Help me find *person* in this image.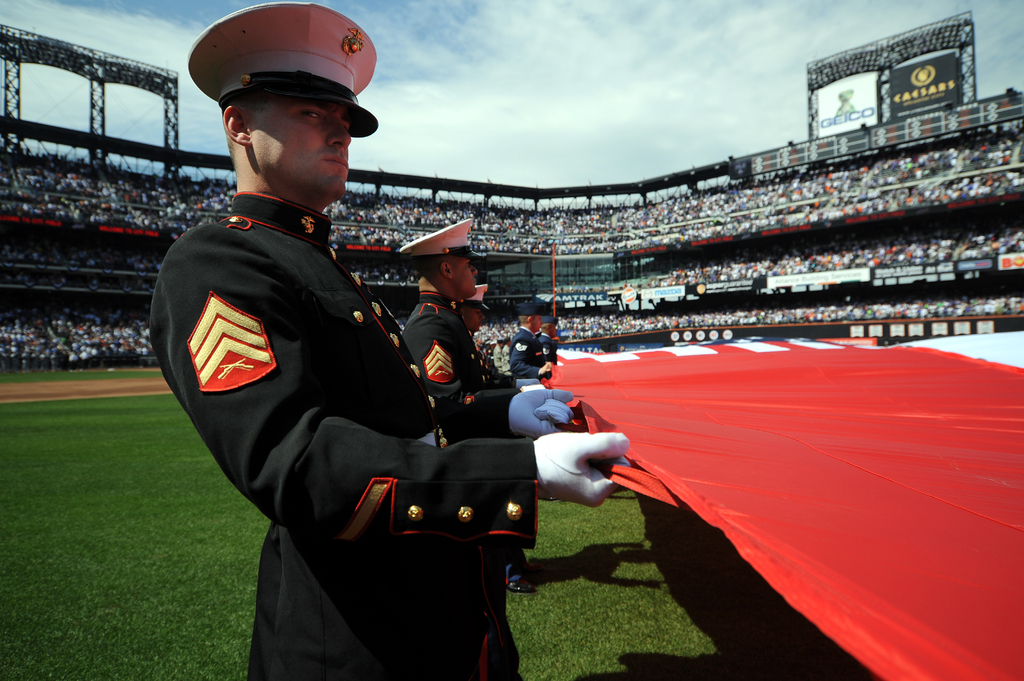
Found it: (504,307,548,374).
